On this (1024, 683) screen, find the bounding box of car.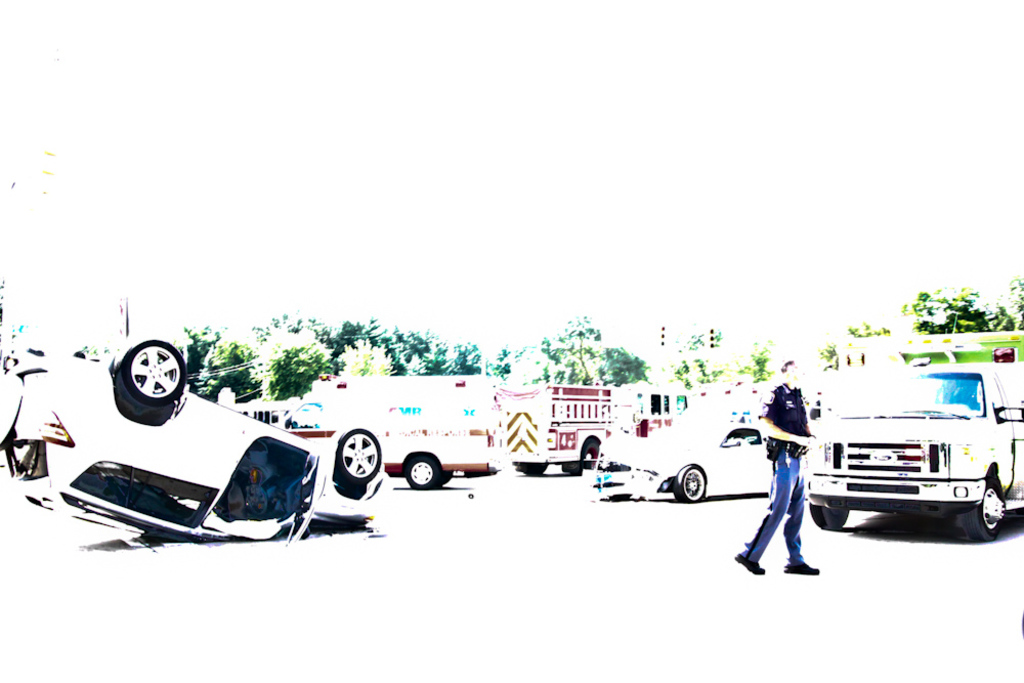
Bounding box: (left=592, top=409, right=775, bottom=504).
